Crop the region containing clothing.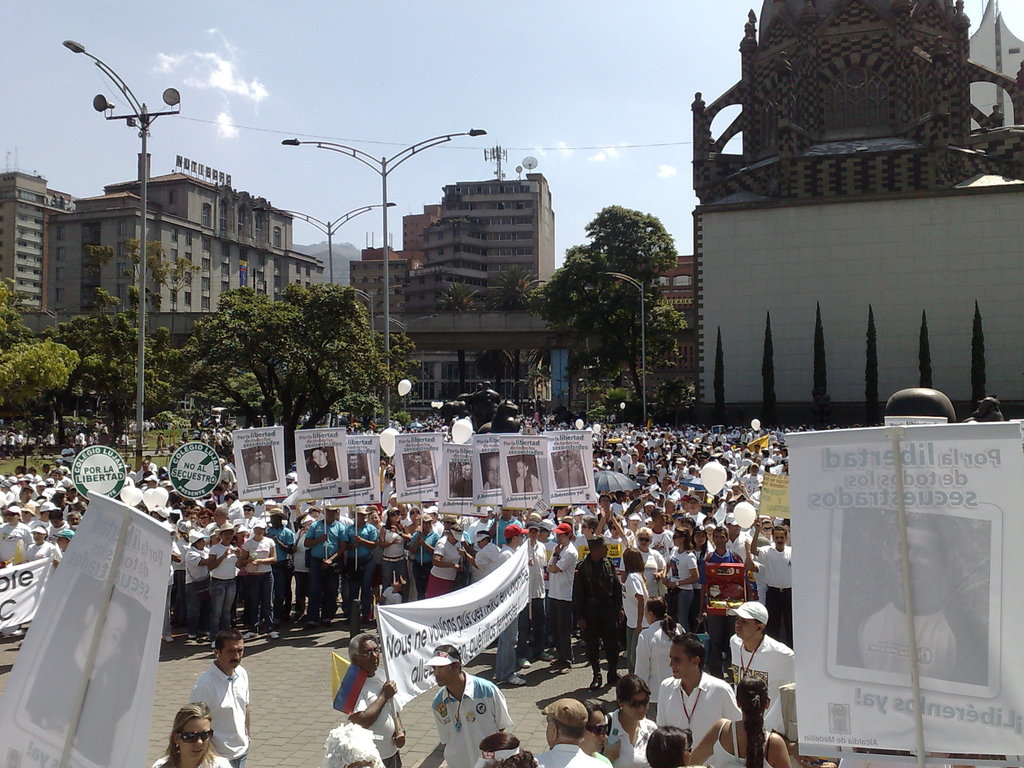
Crop region: locate(601, 703, 658, 762).
